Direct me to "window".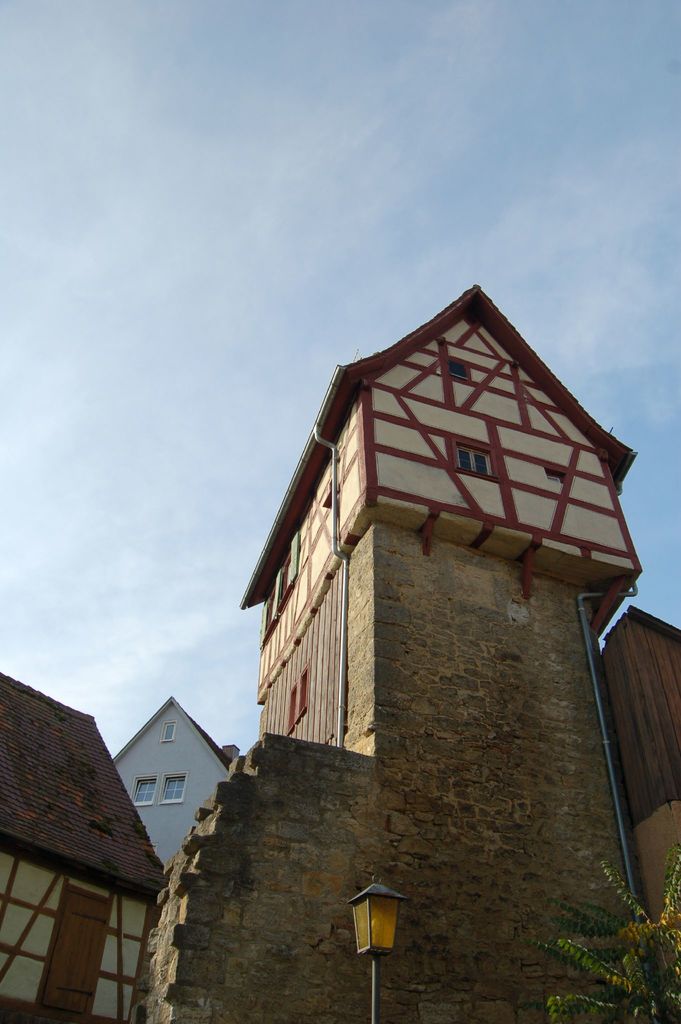
Direction: left=161, top=771, right=190, bottom=809.
